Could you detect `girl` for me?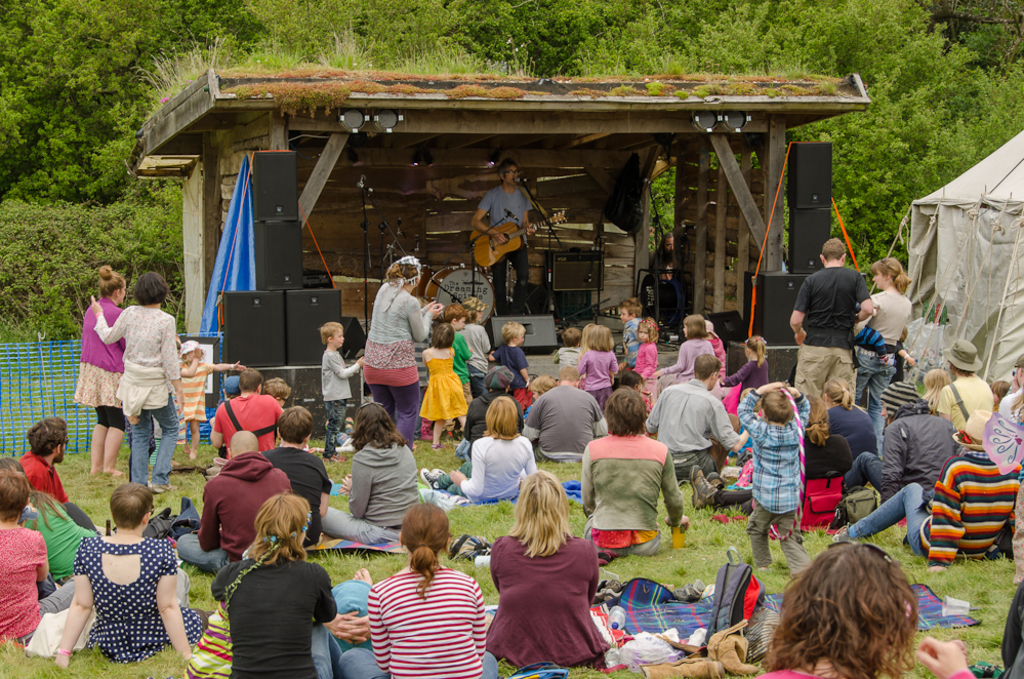
Detection result: Rect(630, 316, 666, 422).
